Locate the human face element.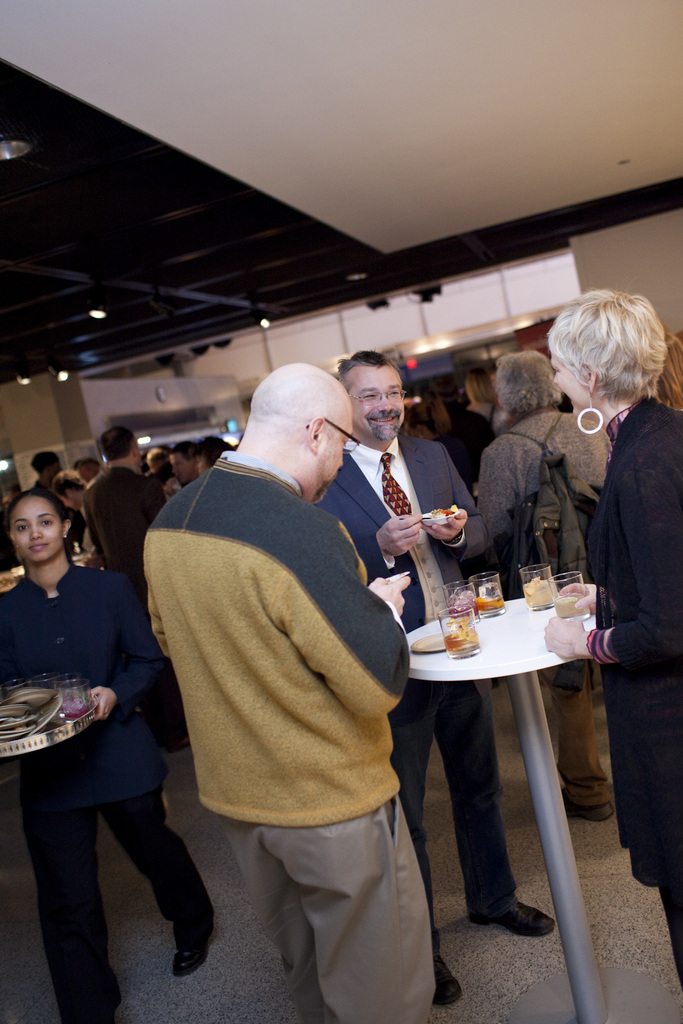
Element bbox: (x1=551, y1=356, x2=595, y2=417).
